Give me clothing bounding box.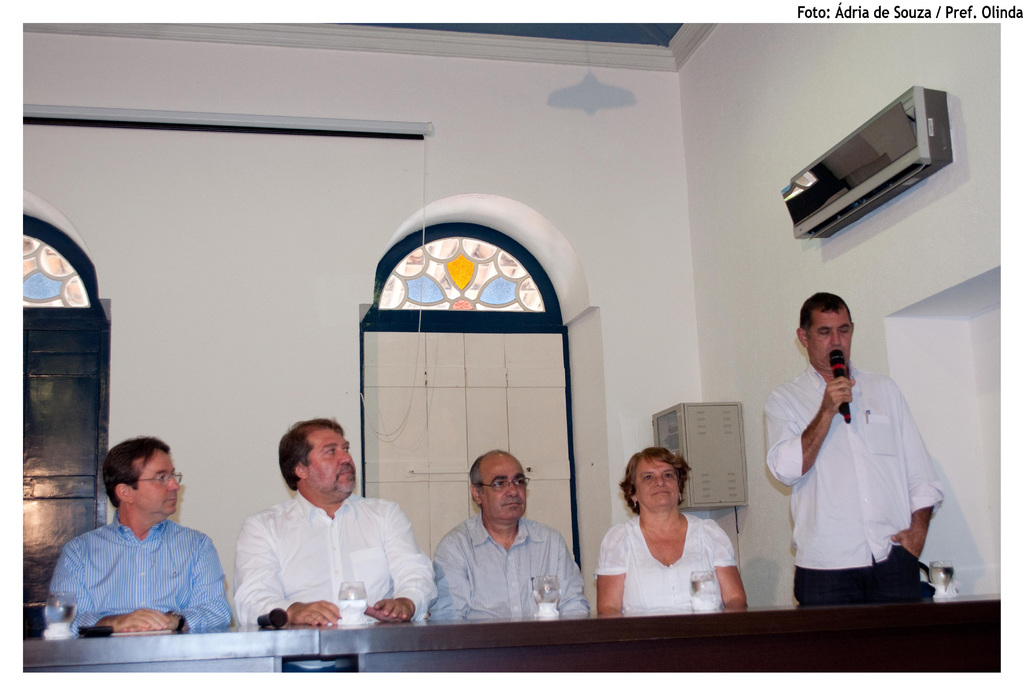
(595,511,741,610).
